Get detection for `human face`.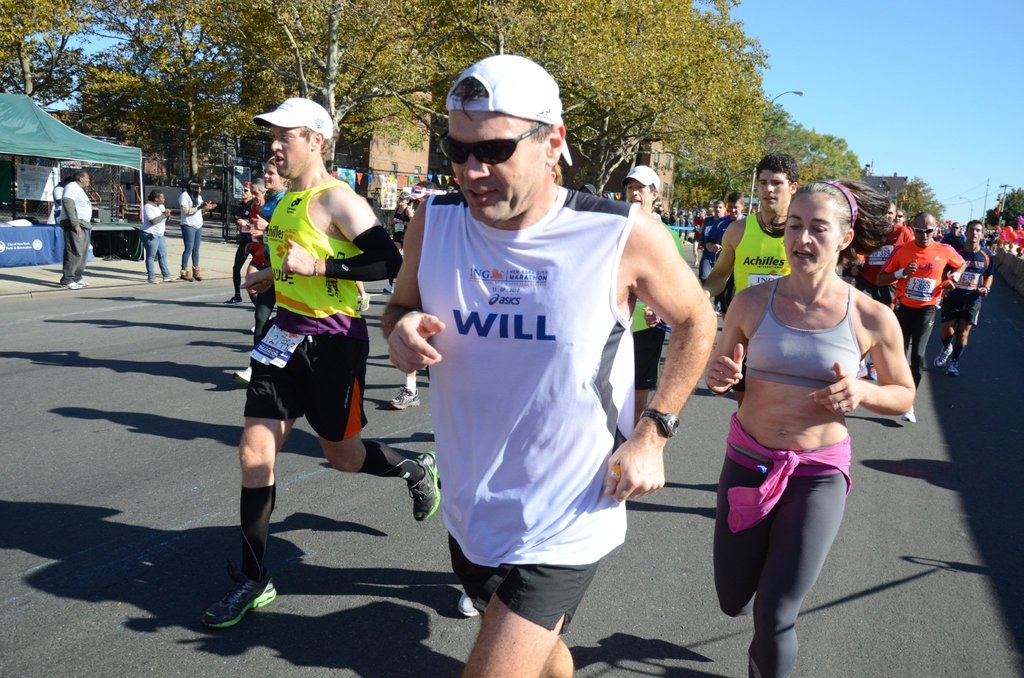
Detection: 157:193:166:203.
